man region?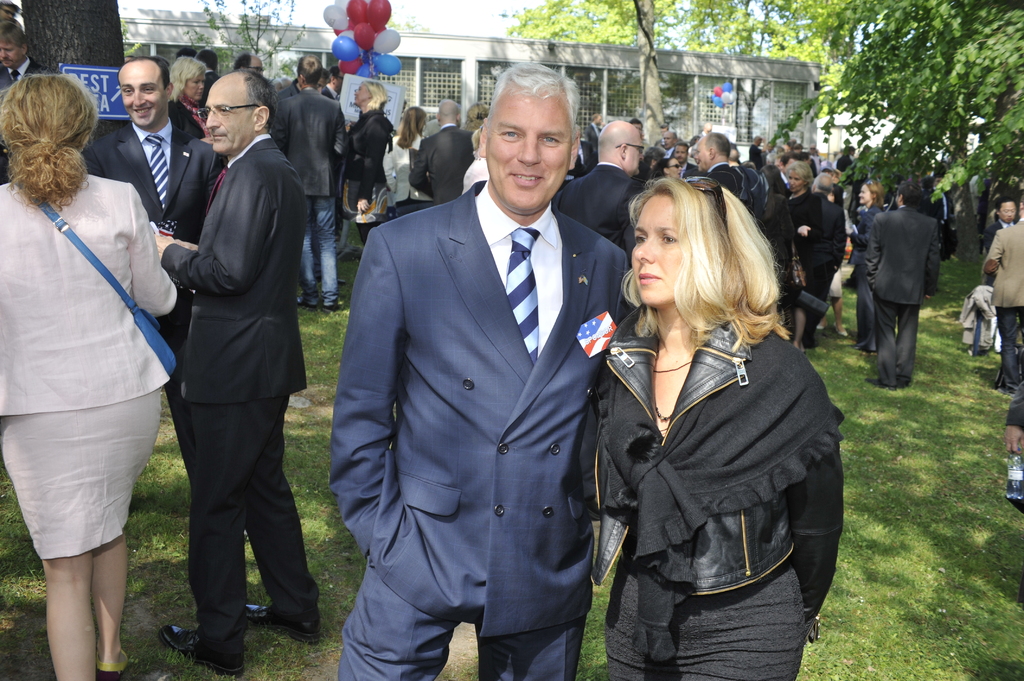
[330,62,635,680]
